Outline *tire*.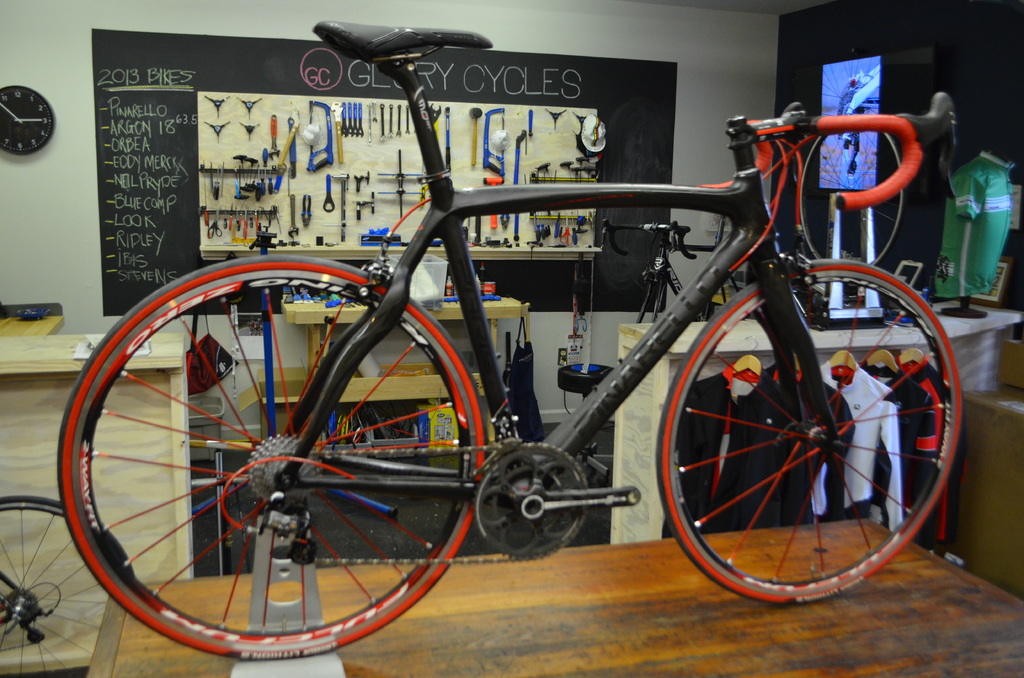
Outline: x1=799 y1=135 x2=903 y2=268.
